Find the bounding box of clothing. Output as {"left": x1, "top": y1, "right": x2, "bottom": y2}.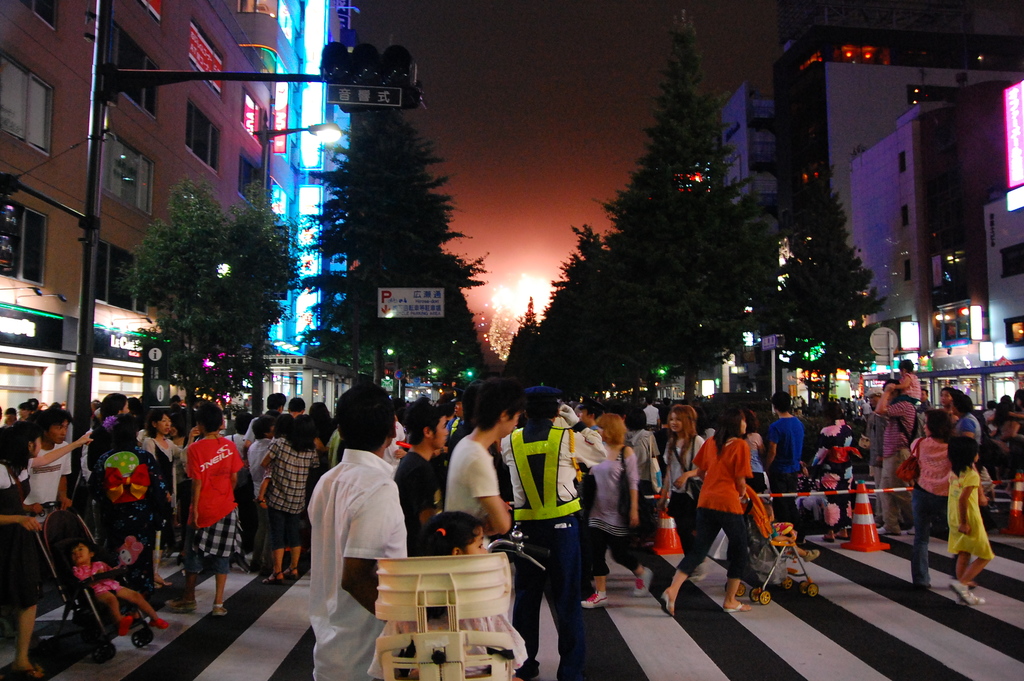
{"left": 391, "top": 449, "right": 447, "bottom": 536}.
